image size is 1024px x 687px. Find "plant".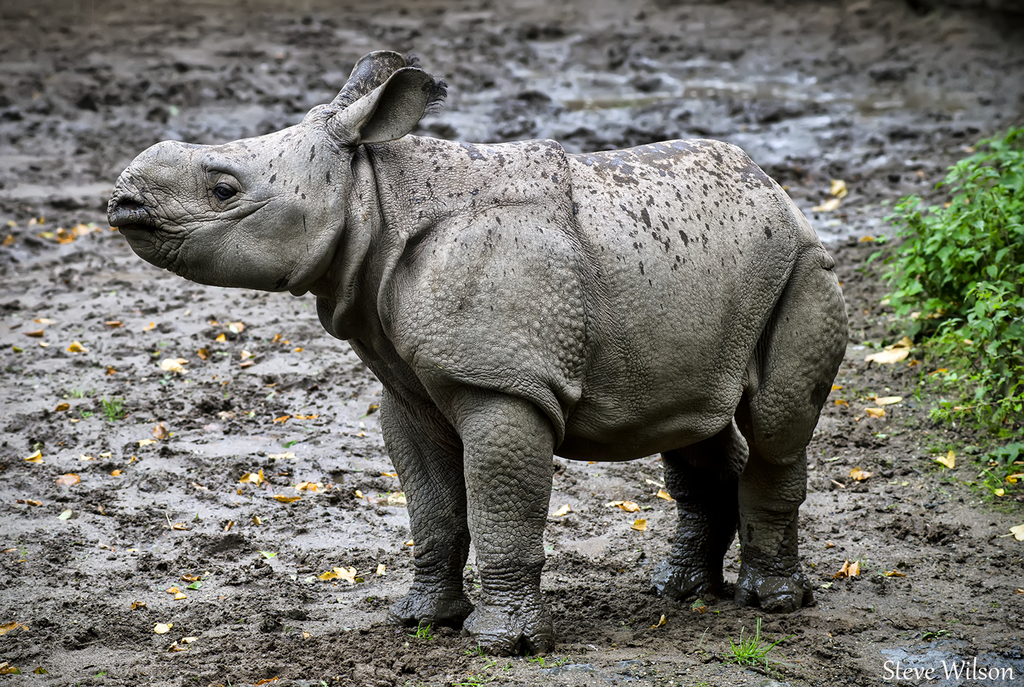
l=694, t=679, r=713, b=686.
